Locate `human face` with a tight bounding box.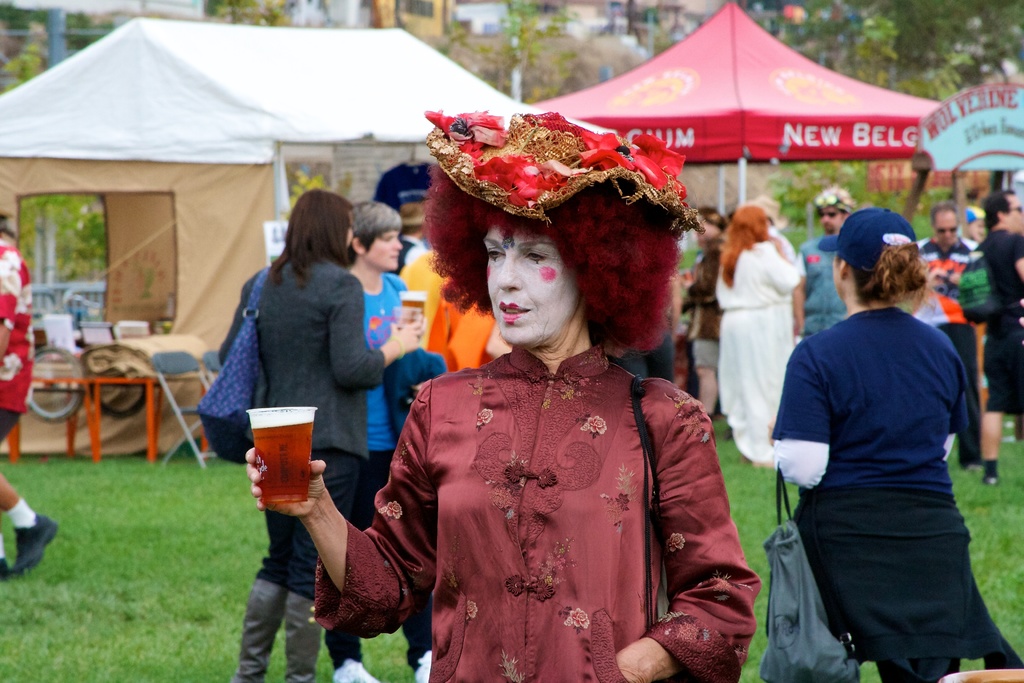
Rect(488, 229, 563, 350).
